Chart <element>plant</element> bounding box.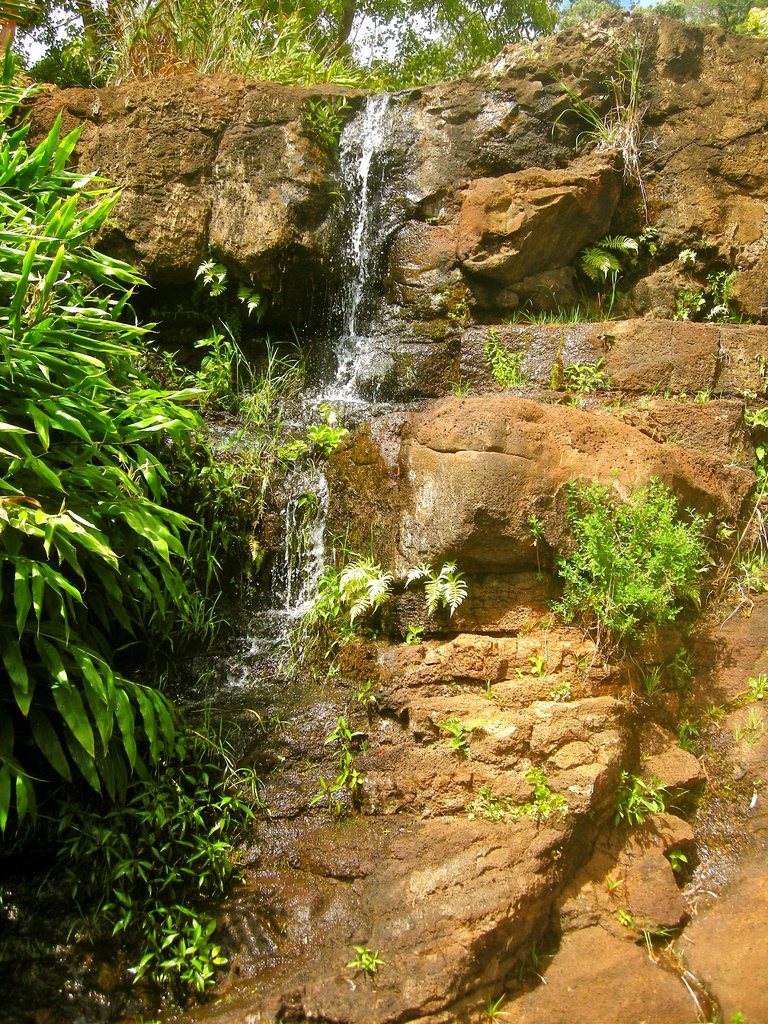
Charted: select_region(701, 268, 767, 326).
